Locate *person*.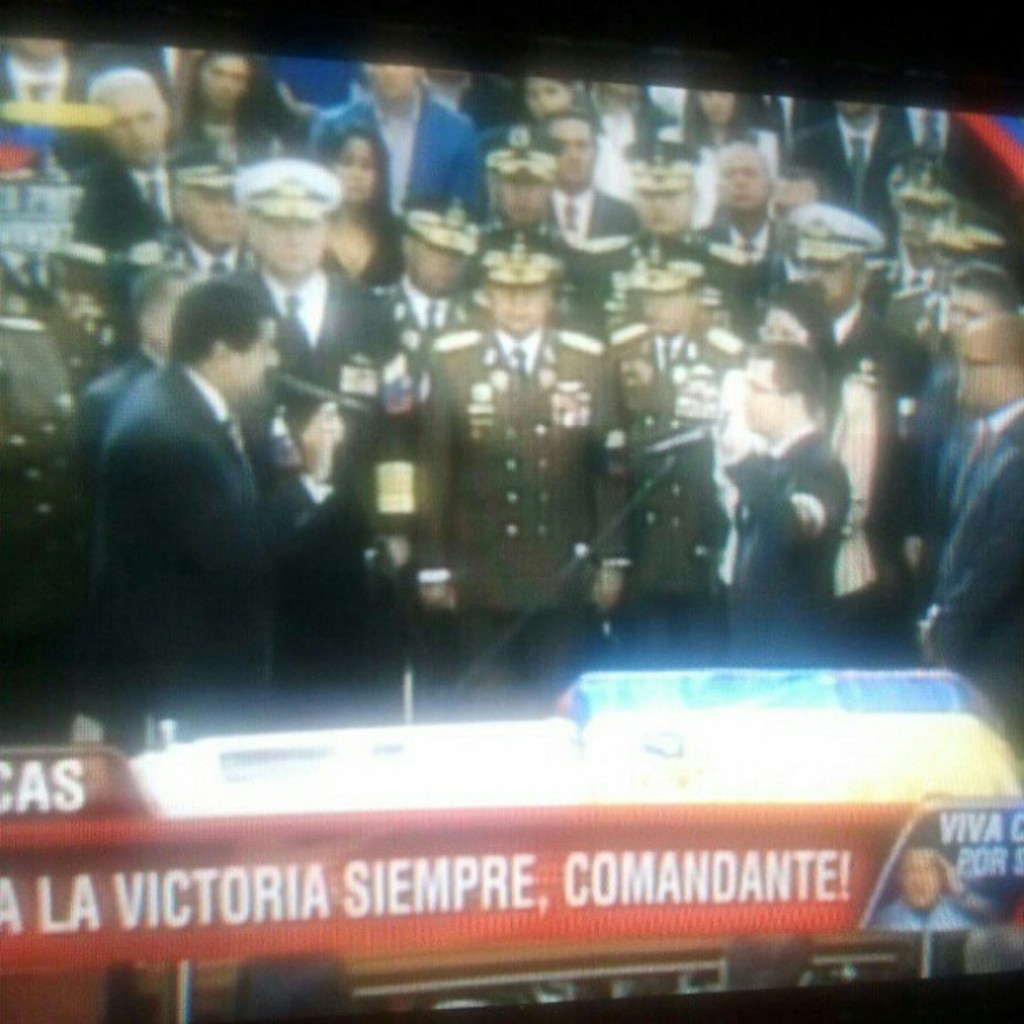
Bounding box: 668,87,786,186.
